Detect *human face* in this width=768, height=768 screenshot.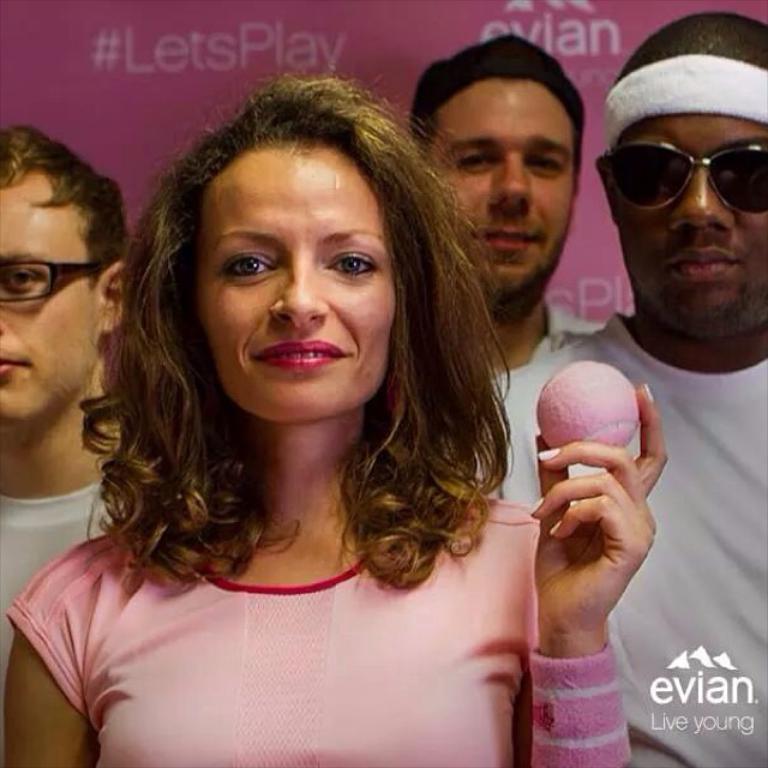
Detection: 199/148/396/419.
